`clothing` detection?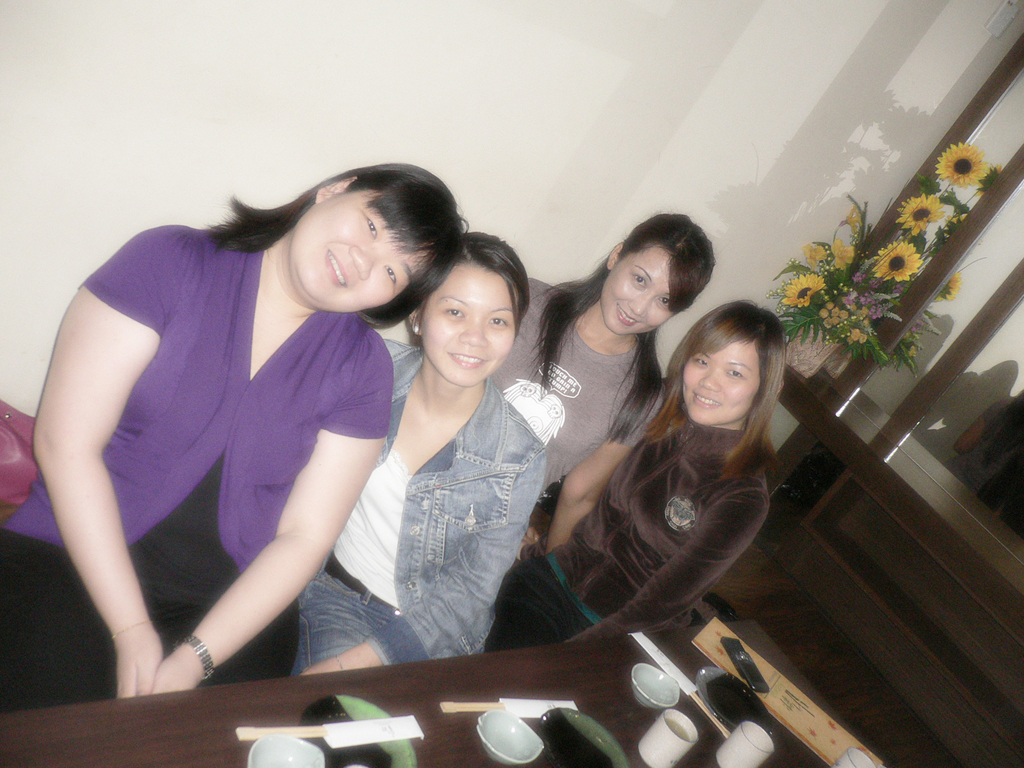
bbox=(0, 225, 391, 708)
